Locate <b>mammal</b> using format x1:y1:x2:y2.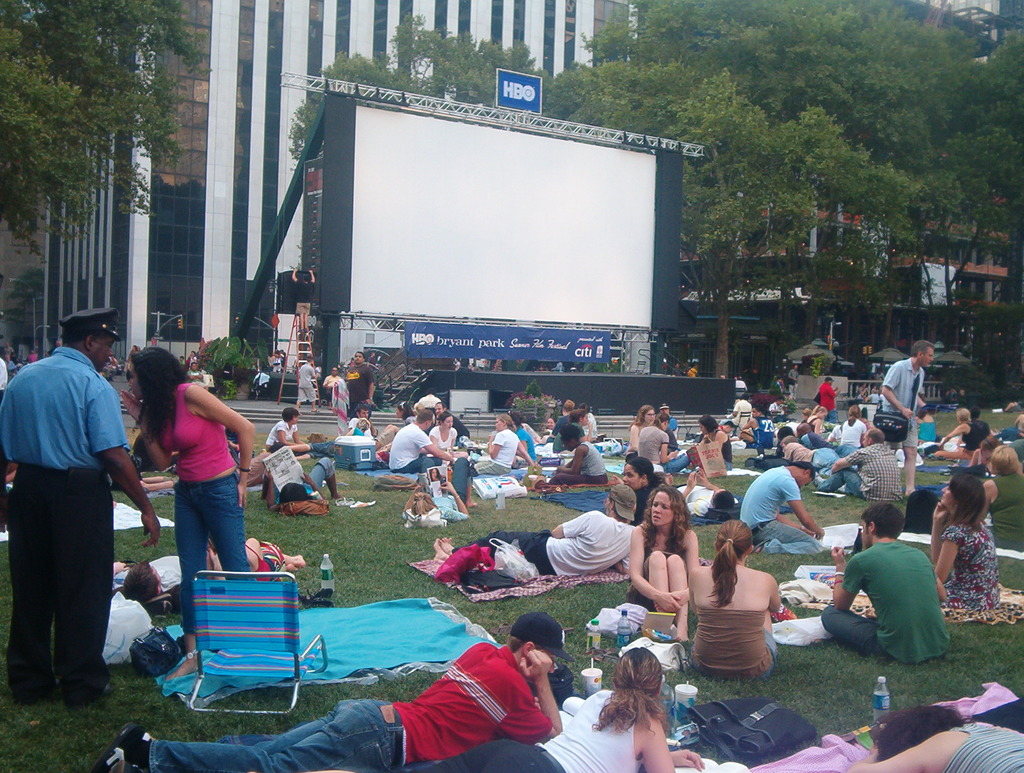
413:642:703:772.
